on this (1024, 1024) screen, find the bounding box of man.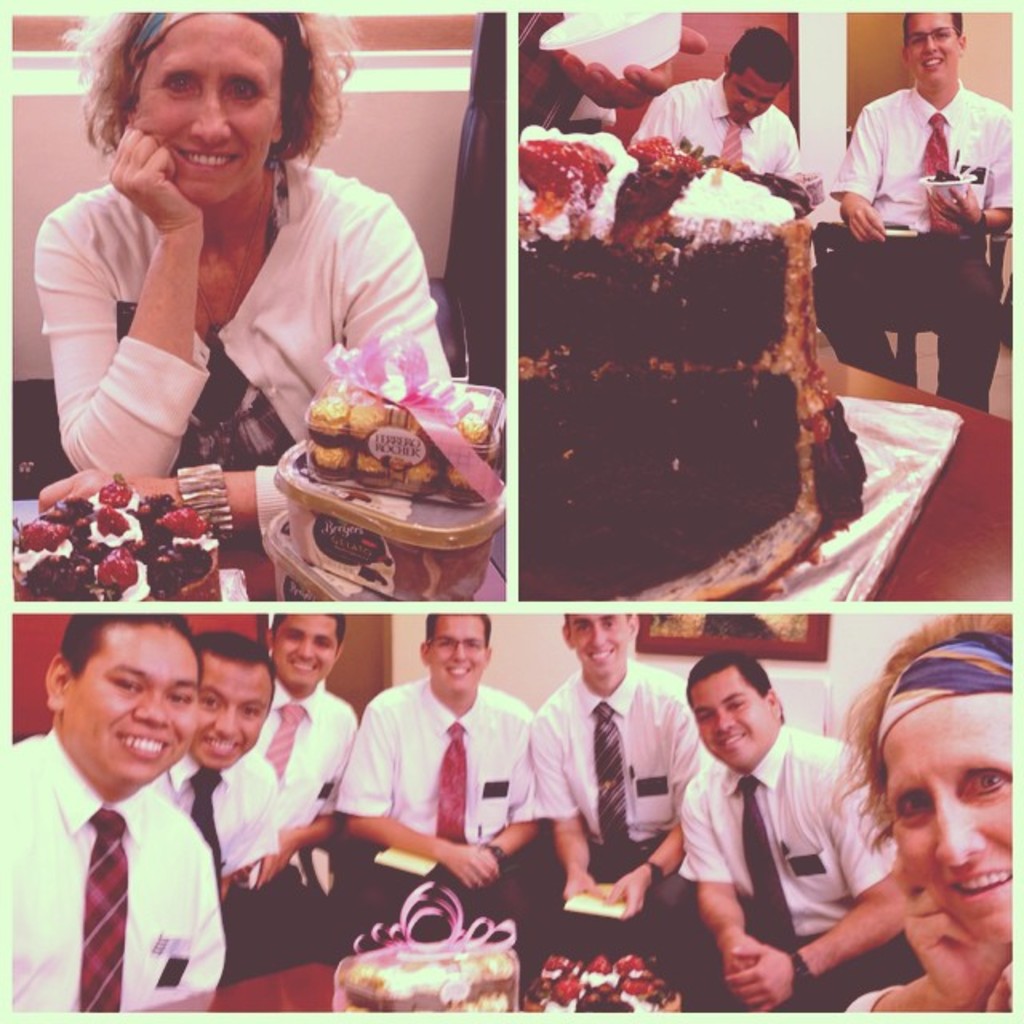
Bounding box: pyautogui.locateOnScreen(254, 614, 362, 963).
